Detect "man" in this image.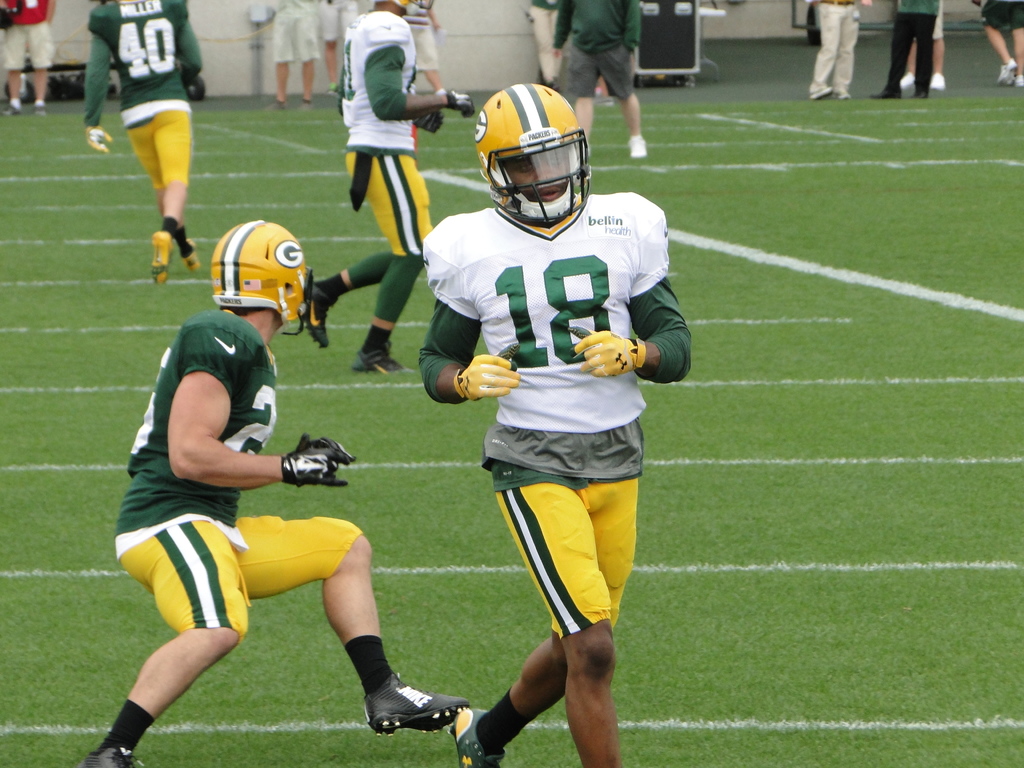
Detection: rect(872, 0, 940, 101).
